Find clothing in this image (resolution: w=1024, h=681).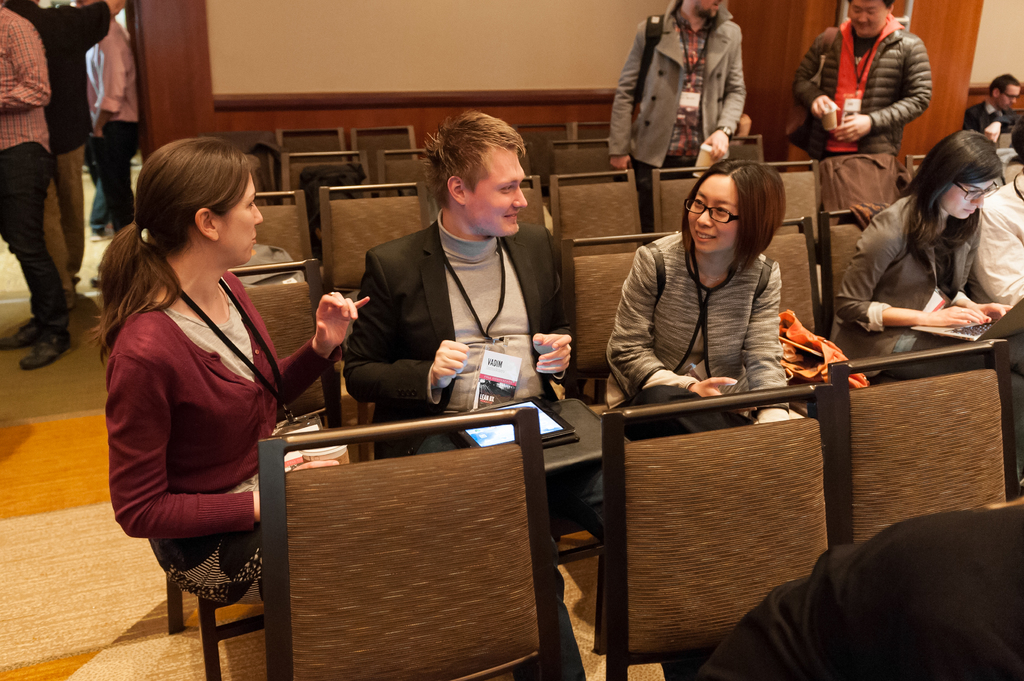
rect(24, 0, 109, 272).
